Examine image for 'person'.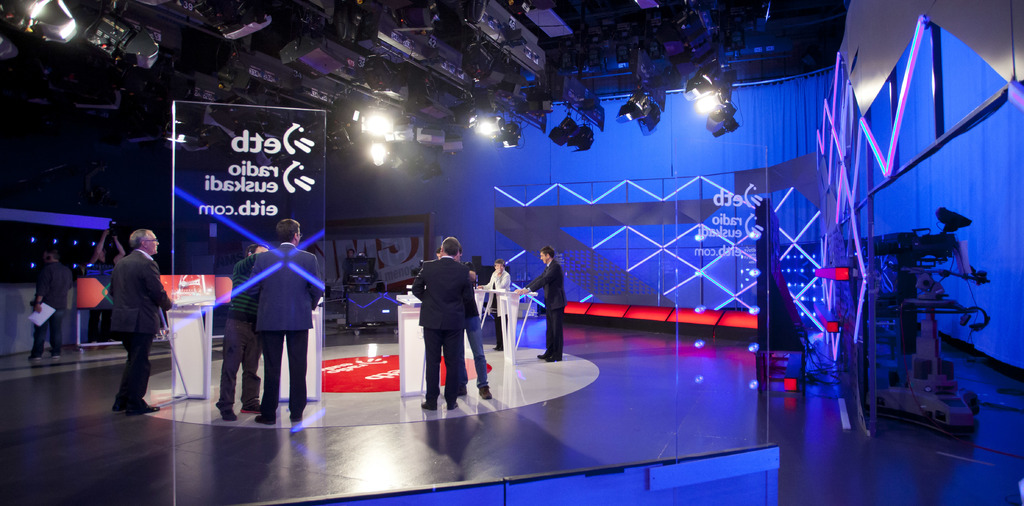
Examination result: left=478, top=257, right=511, bottom=350.
